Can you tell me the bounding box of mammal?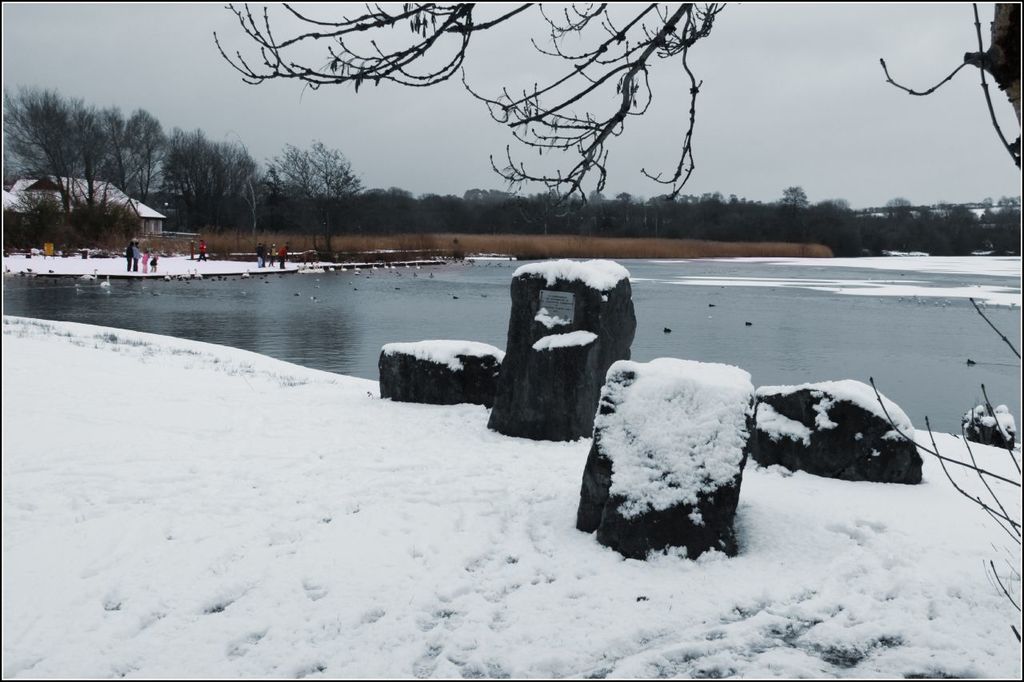
detection(133, 239, 141, 269).
